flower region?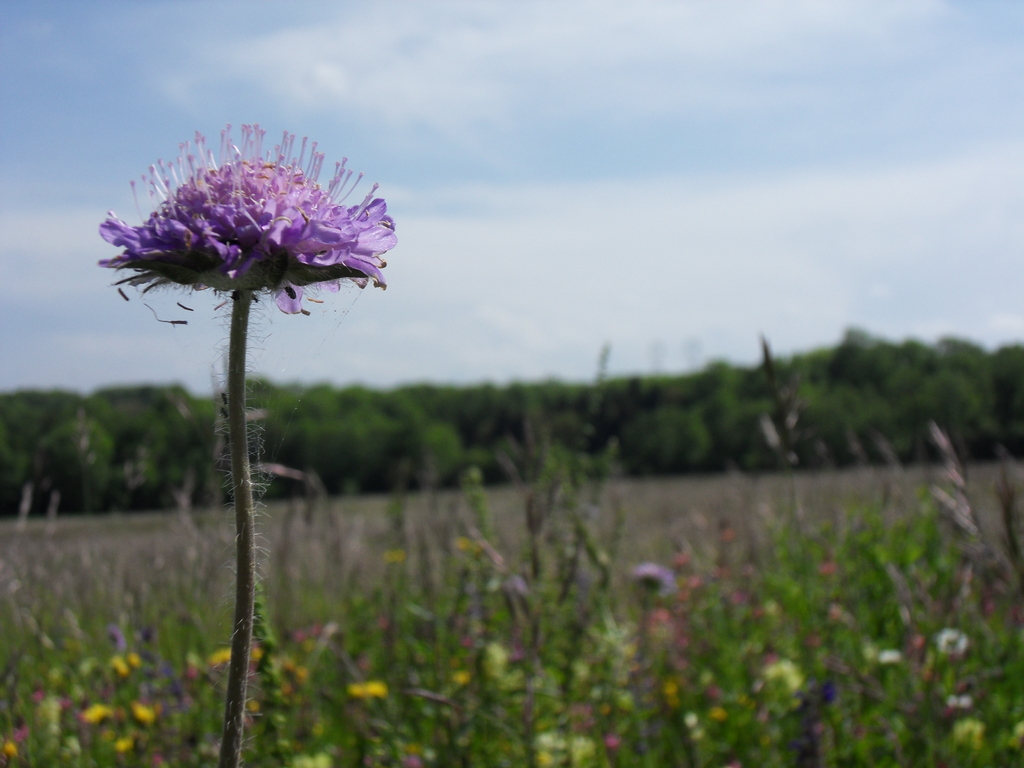
bbox=[103, 111, 398, 328]
